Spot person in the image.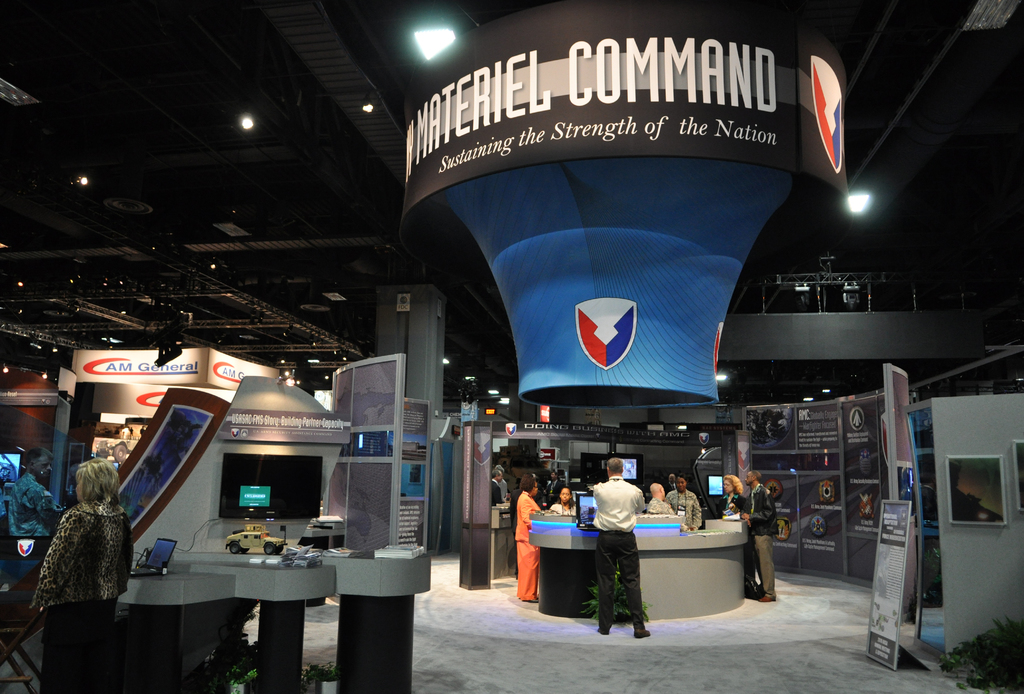
person found at x1=647 y1=482 x2=678 y2=513.
